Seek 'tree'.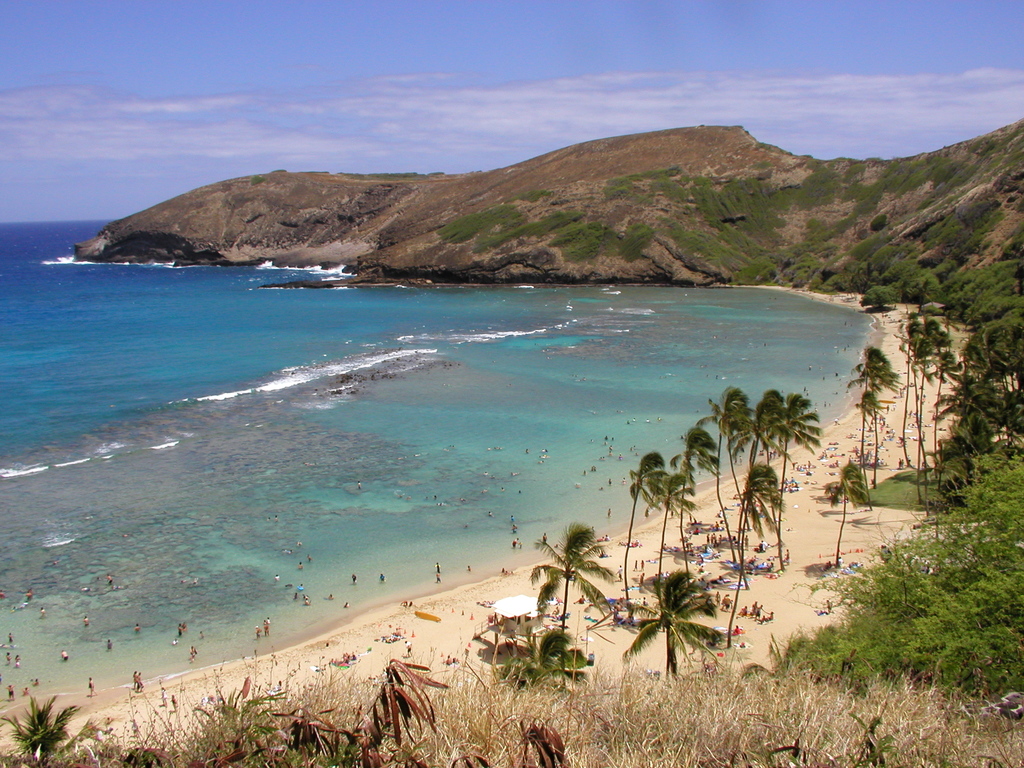
box=[0, 701, 143, 764].
